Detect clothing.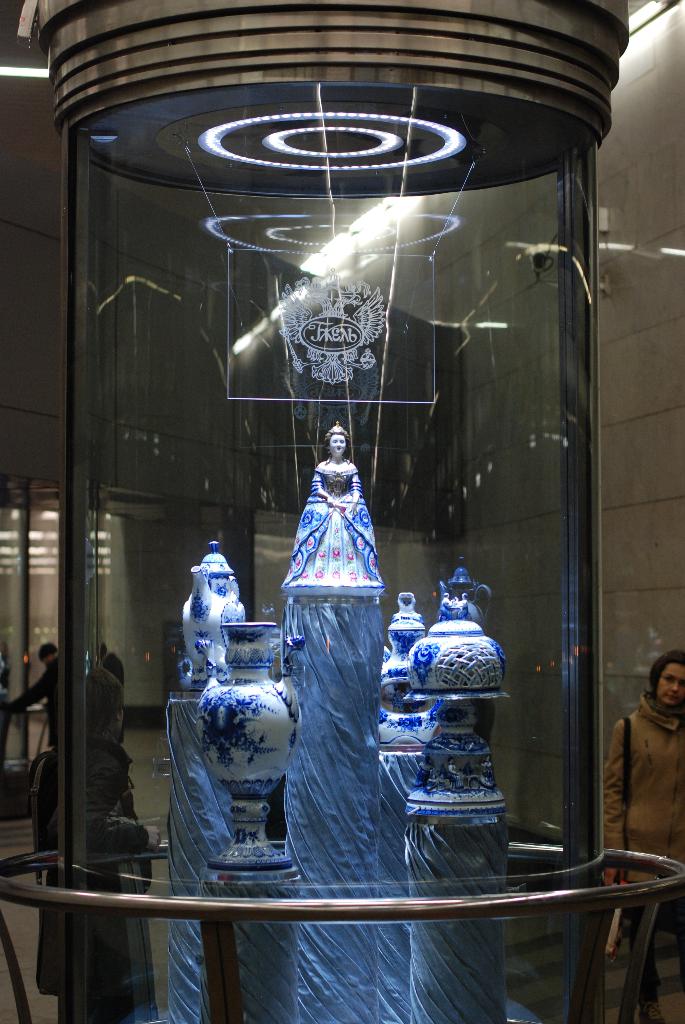
Detected at detection(0, 654, 54, 751).
